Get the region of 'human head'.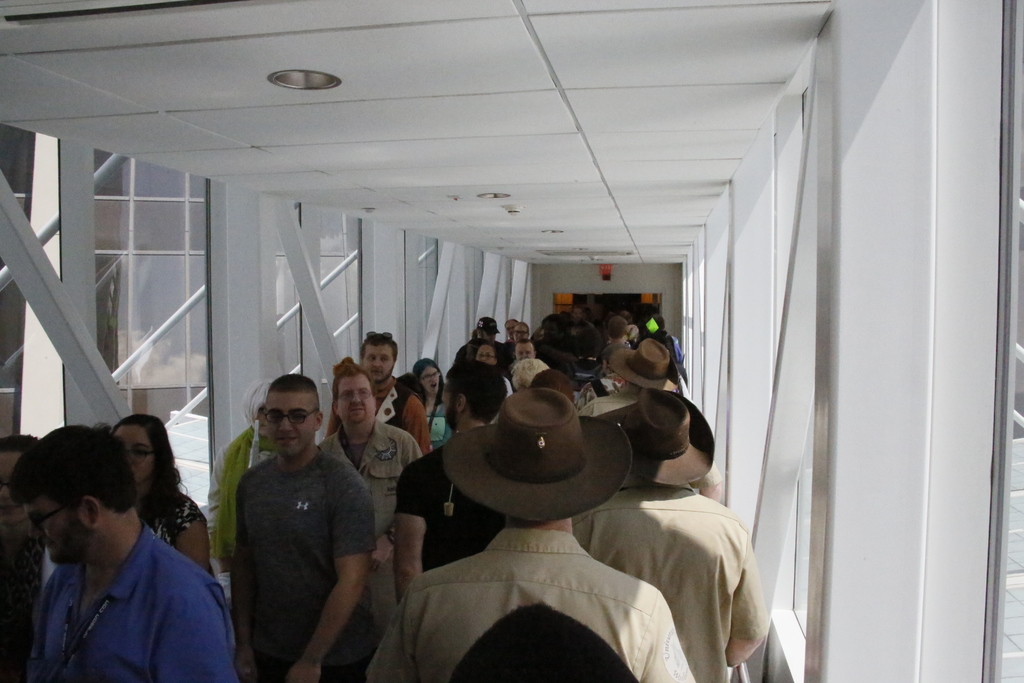
(502, 318, 515, 341).
